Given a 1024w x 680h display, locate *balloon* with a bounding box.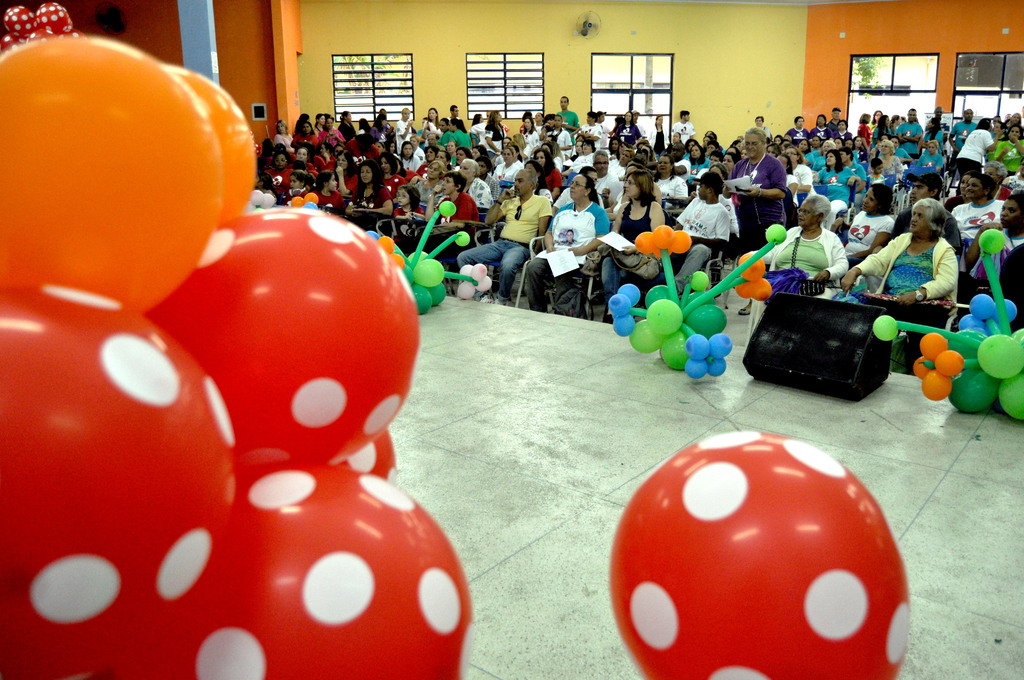
Located: detection(392, 245, 409, 263).
